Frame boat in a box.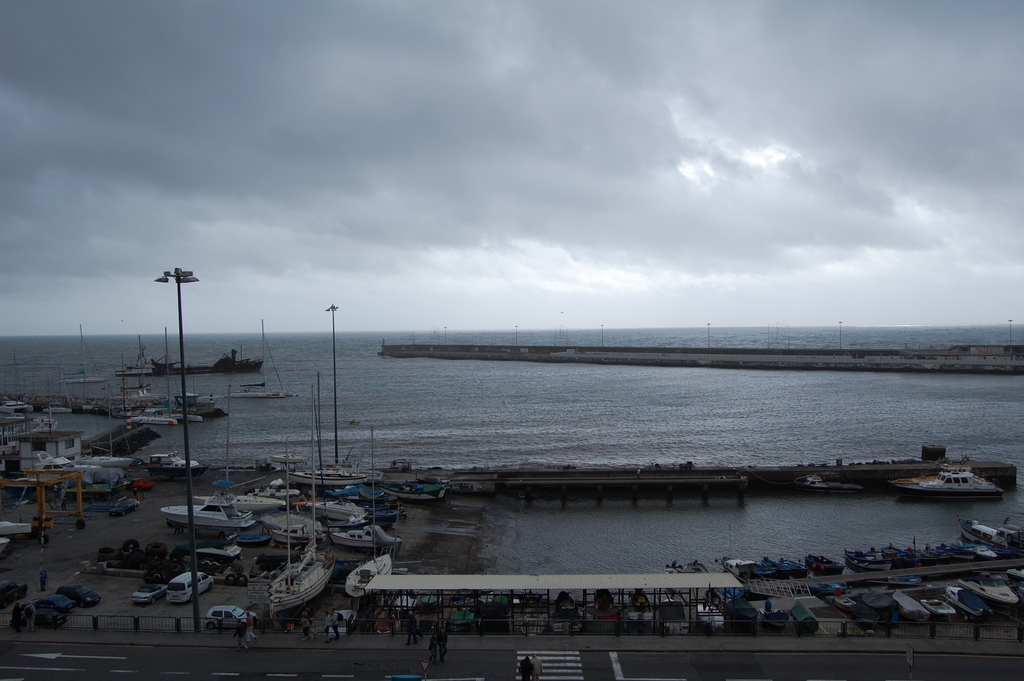
bbox=[949, 585, 987, 614].
